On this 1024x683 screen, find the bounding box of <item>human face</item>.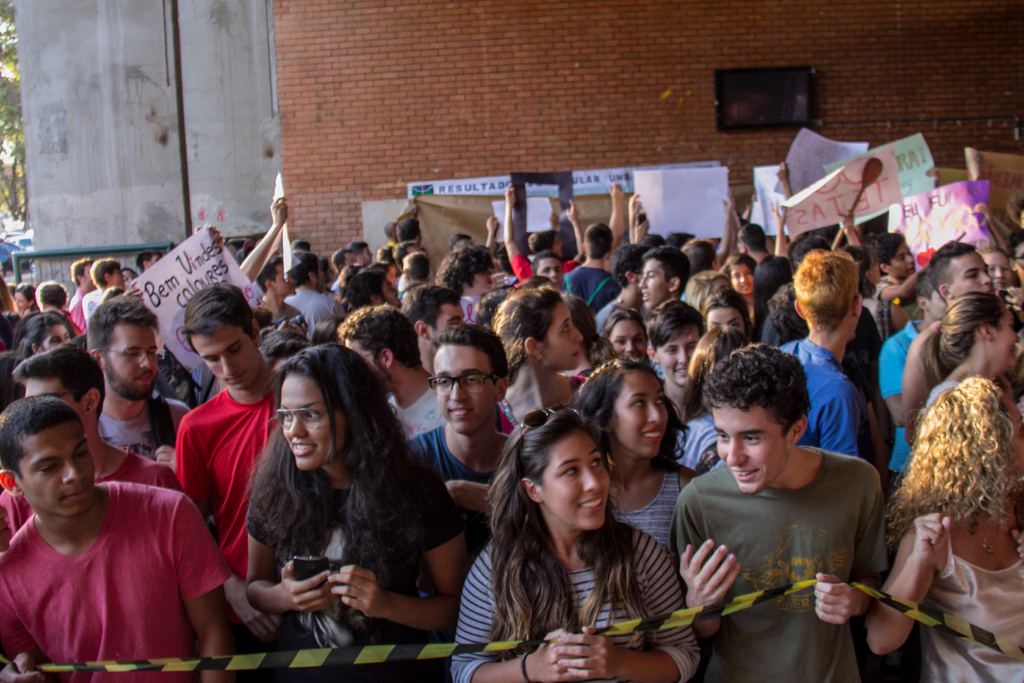
Bounding box: bbox(428, 306, 461, 345).
